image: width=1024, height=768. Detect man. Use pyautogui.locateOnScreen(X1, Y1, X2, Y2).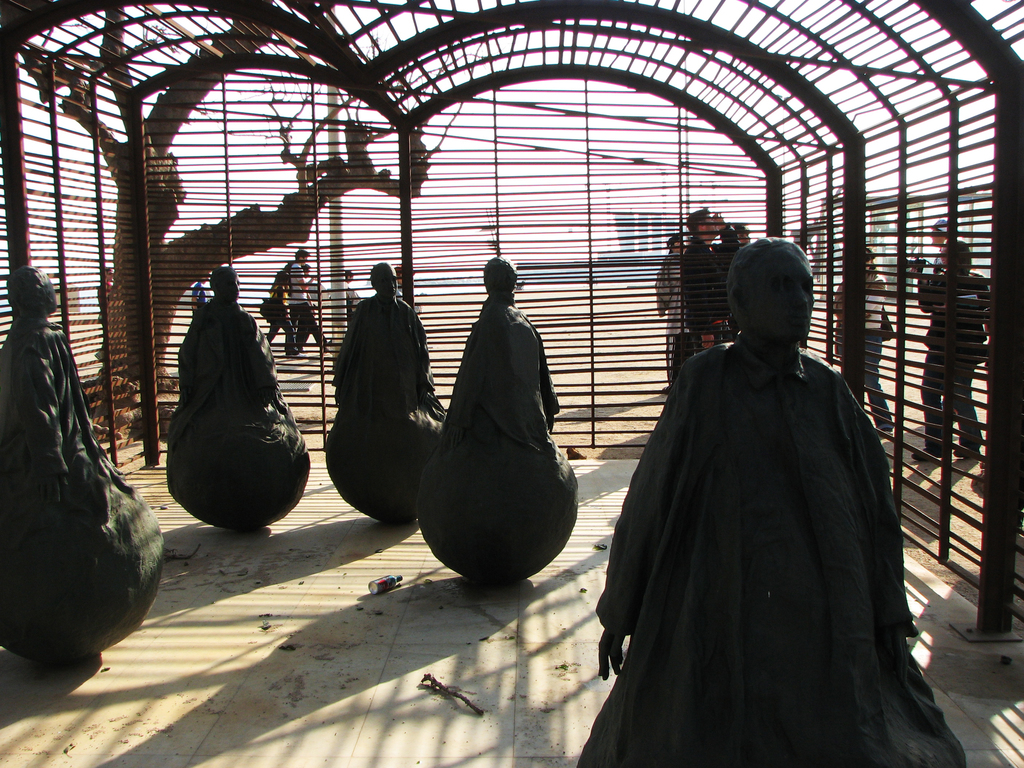
pyautogui.locateOnScreen(683, 206, 739, 355).
